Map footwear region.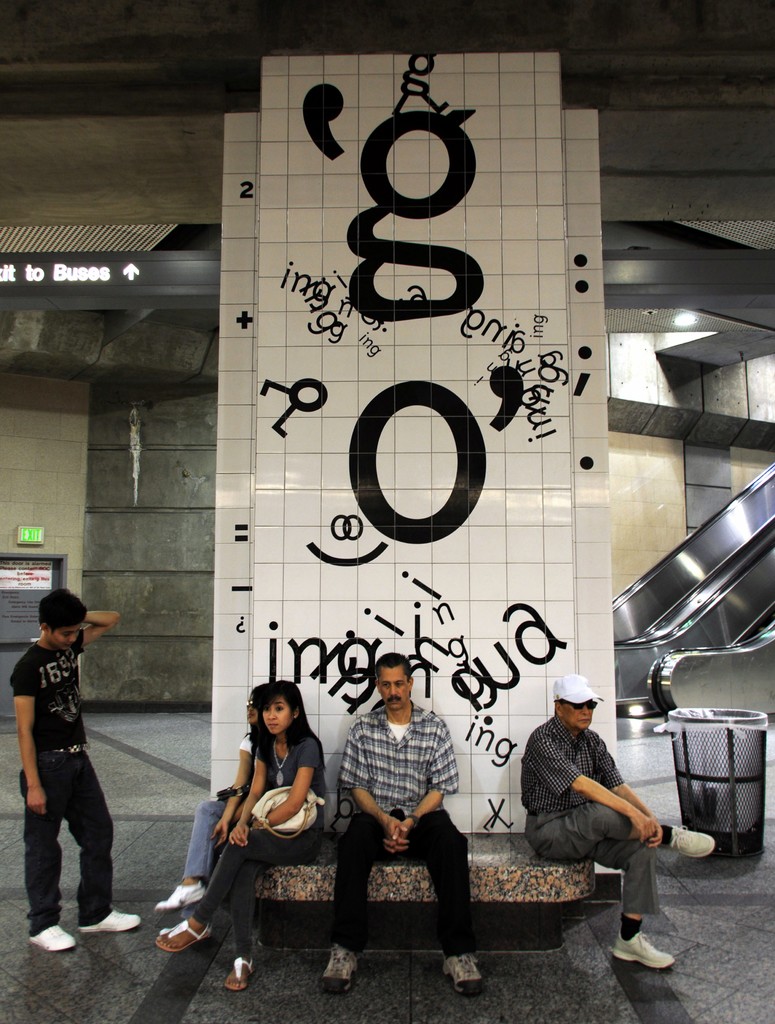
Mapped to {"left": 612, "top": 930, "right": 676, "bottom": 972}.
